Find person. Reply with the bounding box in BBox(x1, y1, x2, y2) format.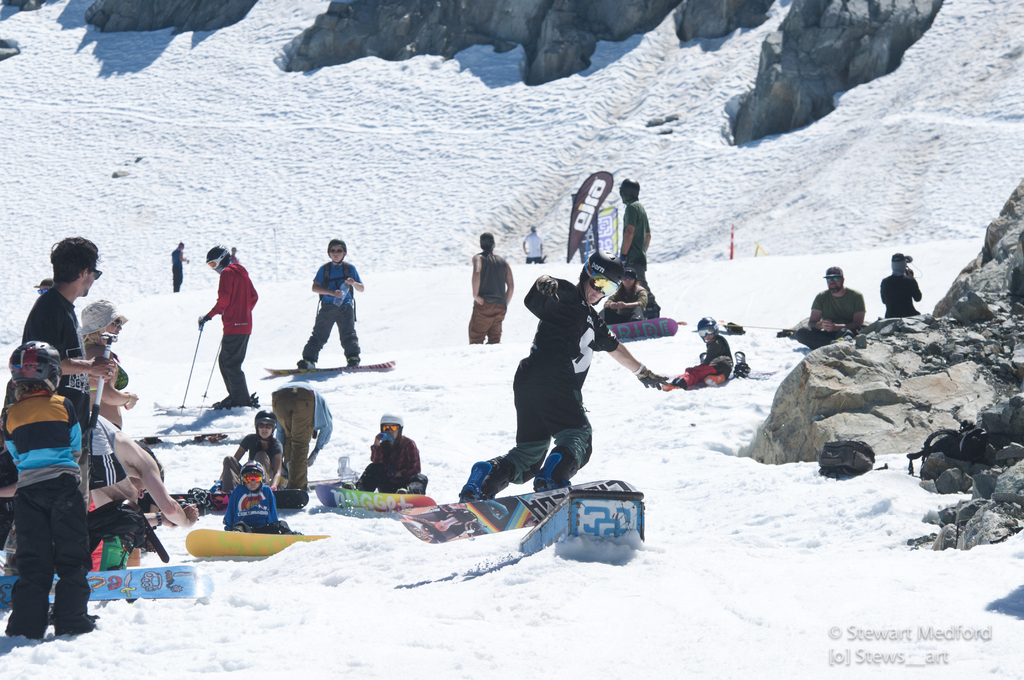
BBox(593, 266, 650, 329).
